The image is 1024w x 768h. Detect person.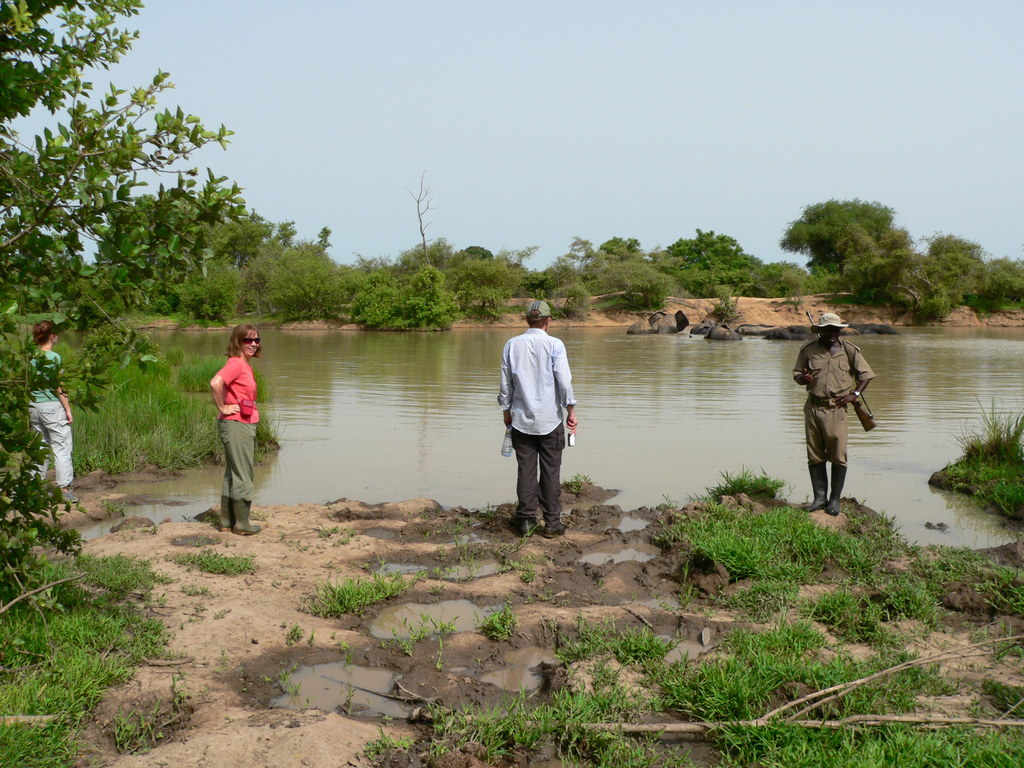
Detection: bbox(207, 320, 260, 537).
